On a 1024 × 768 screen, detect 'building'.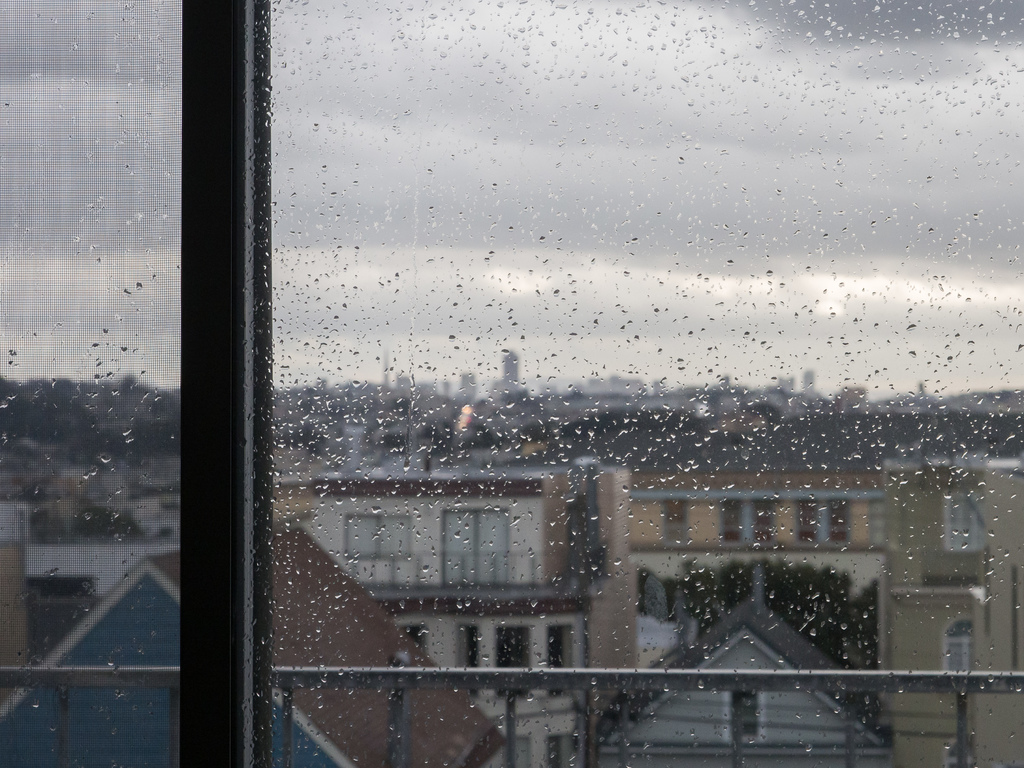
box(601, 469, 889, 670).
